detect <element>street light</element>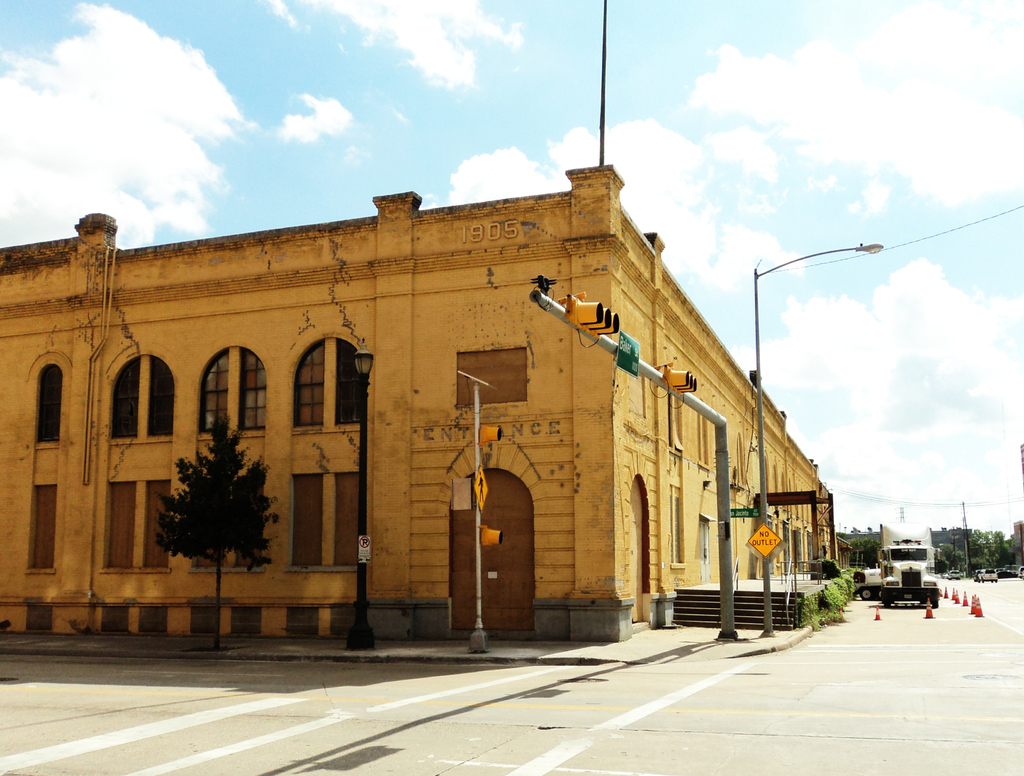
region(757, 238, 886, 639)
